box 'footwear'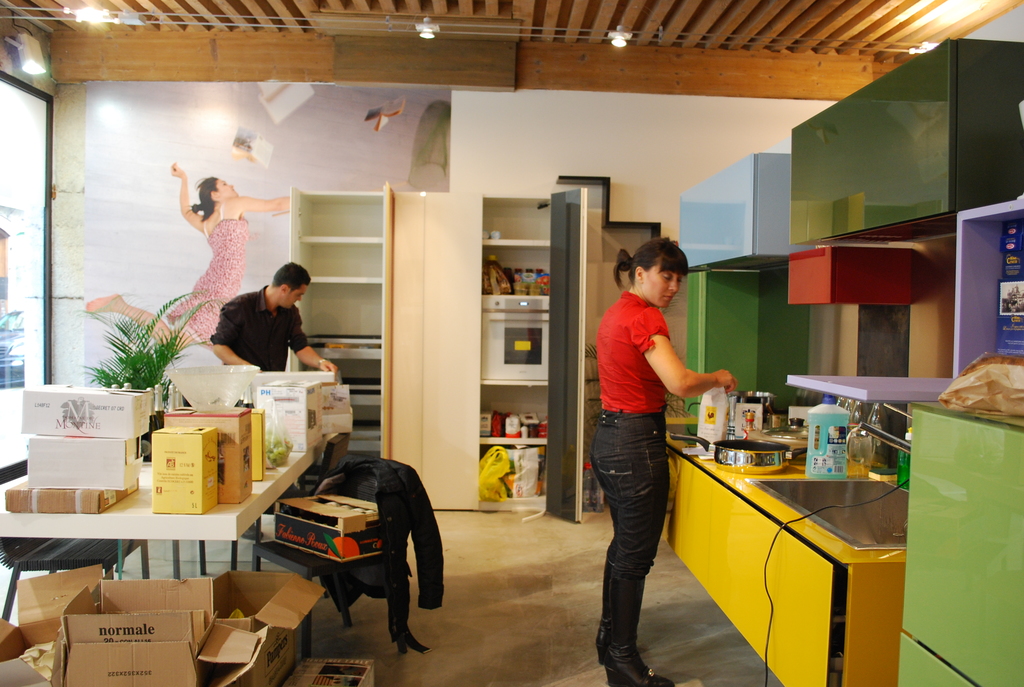
crop(604, 652, 678, 686)
